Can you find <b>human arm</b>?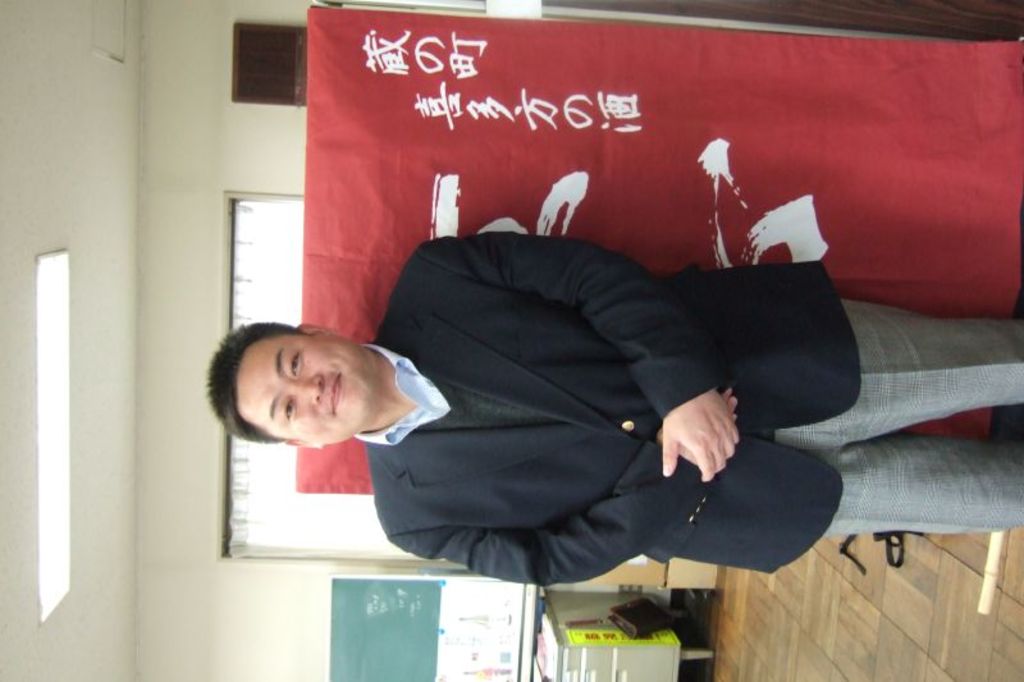
Yes, bounding box: BBox(408, 223, 746, 482).
